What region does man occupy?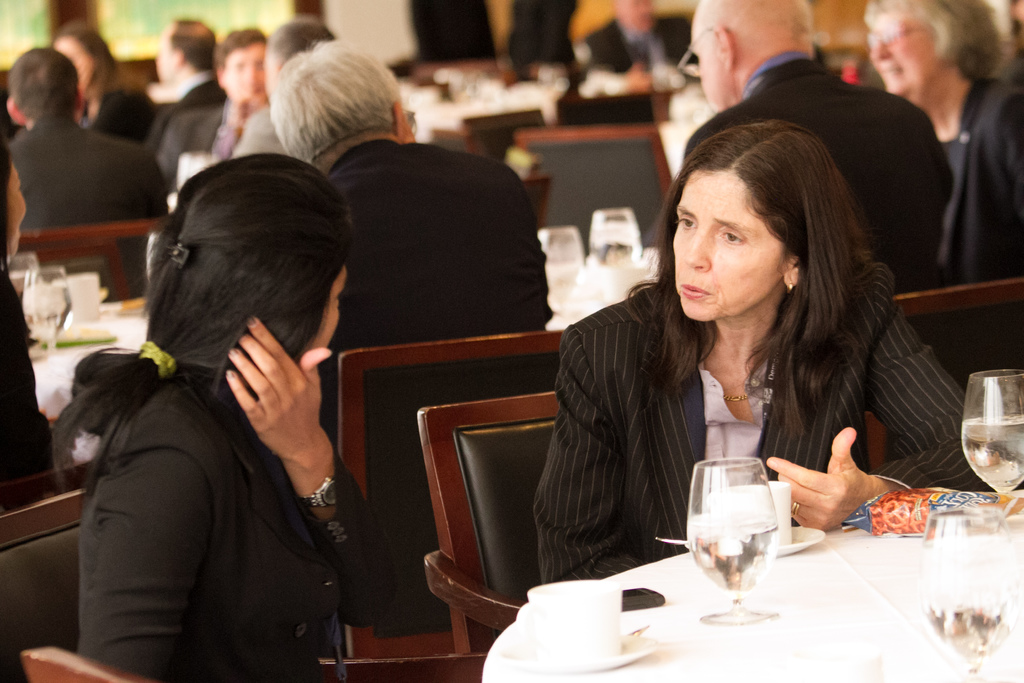
l=2, t=45, r=163, b=247.
